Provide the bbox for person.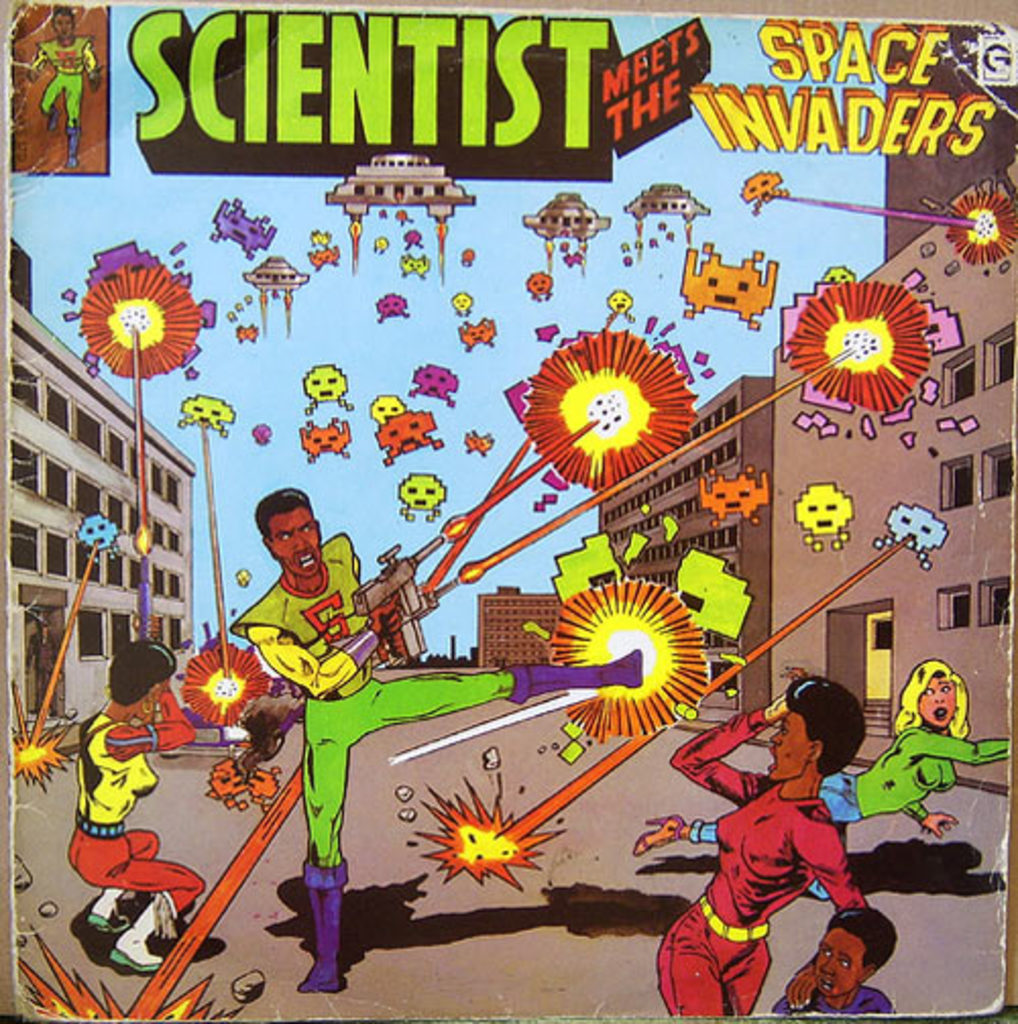
bbox=(639, 660, 1008, 847).
